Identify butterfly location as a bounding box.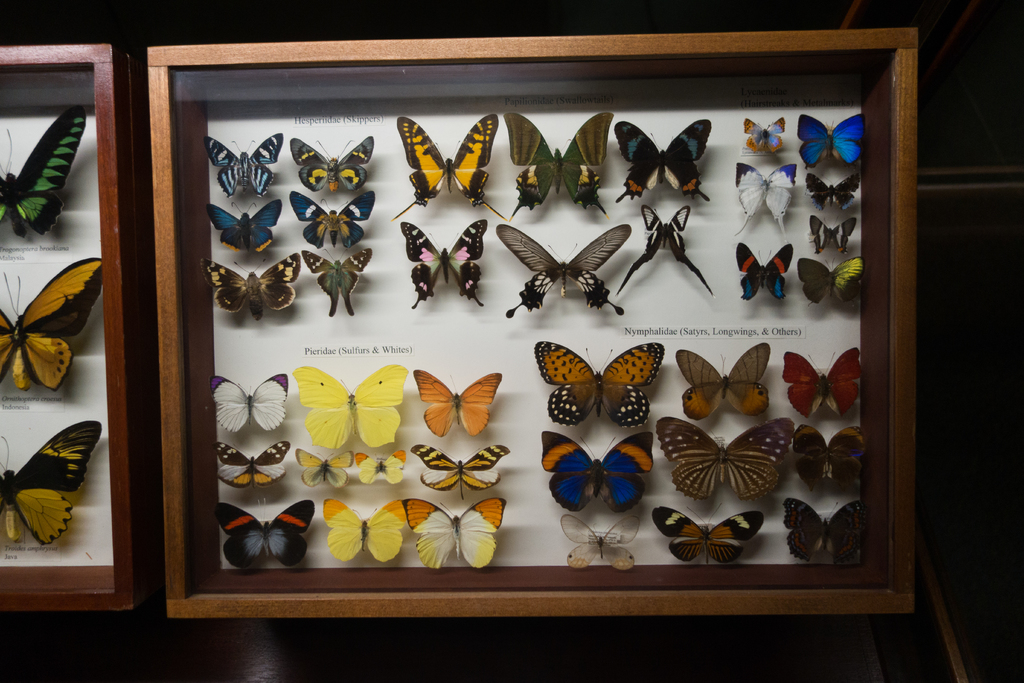
BBox(534, 341, 666, 431).
